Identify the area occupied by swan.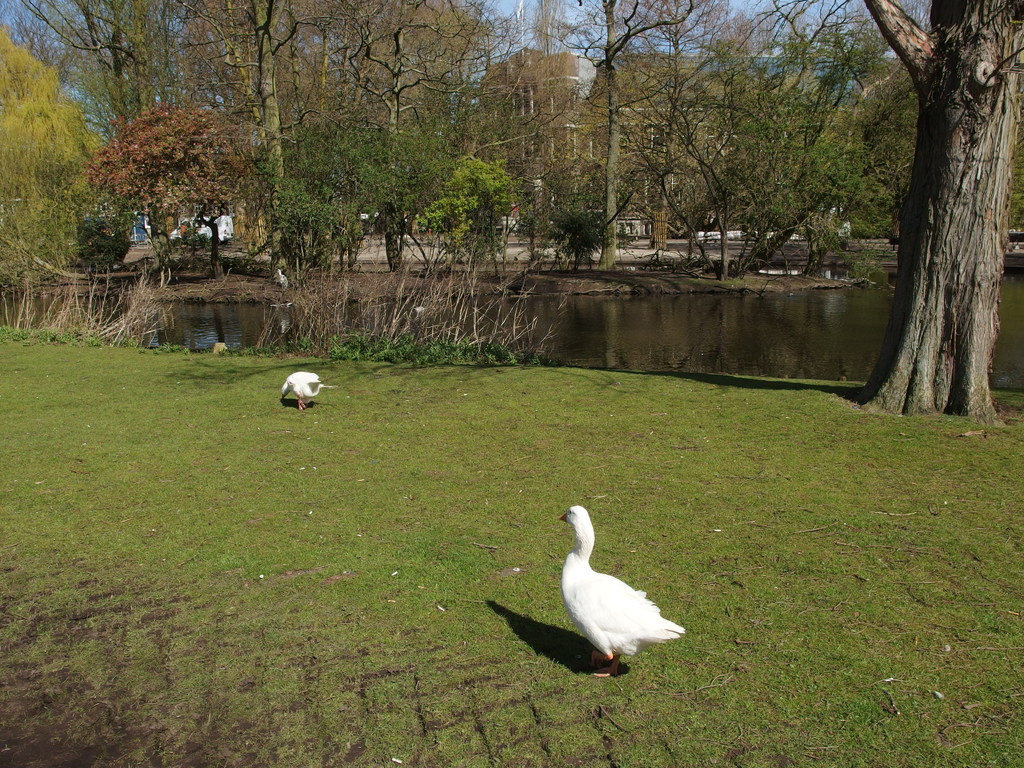
Area: 548 490 692 682.
